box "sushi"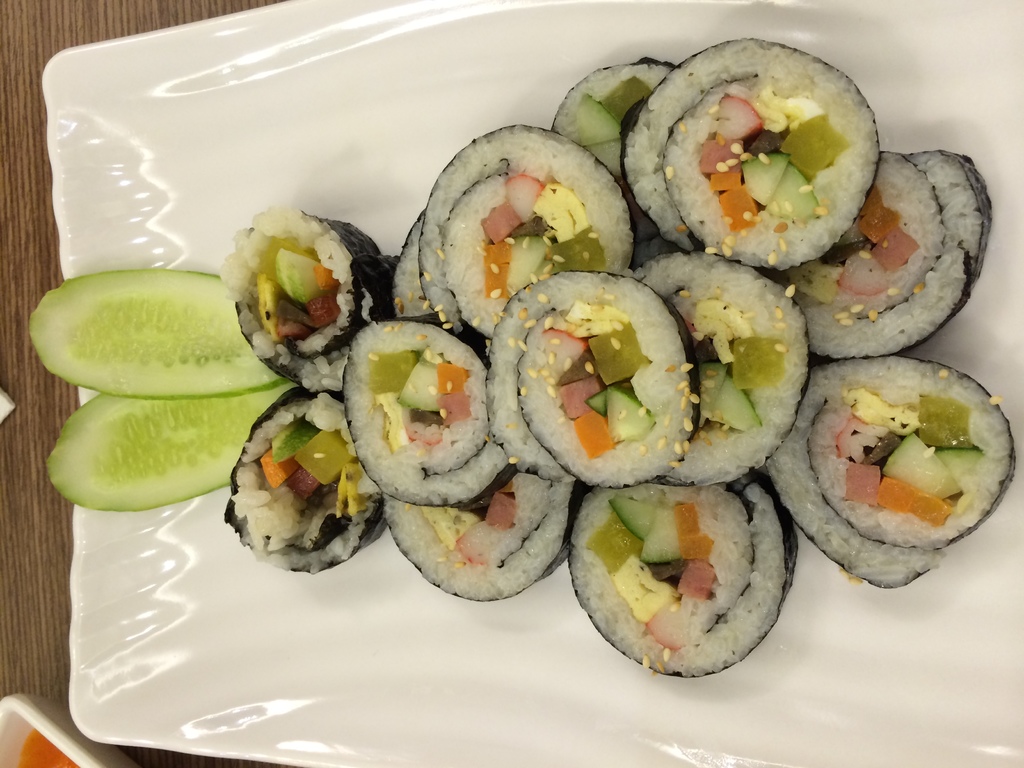
[574, 467, 791, 682]
